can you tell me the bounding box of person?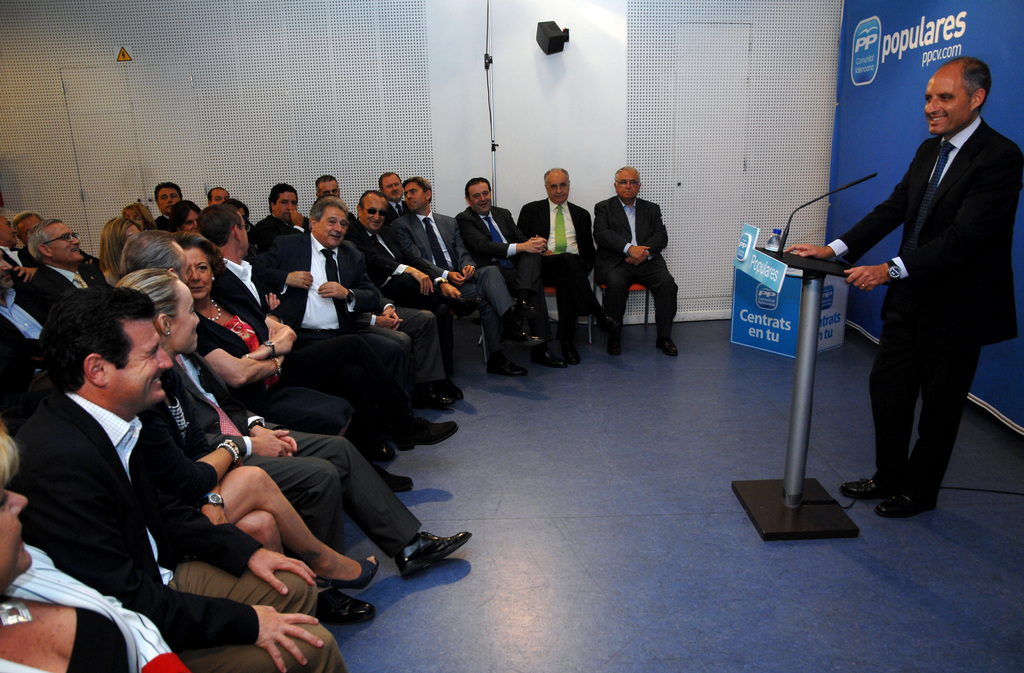
bbox=(259, 192, 428, 447).
